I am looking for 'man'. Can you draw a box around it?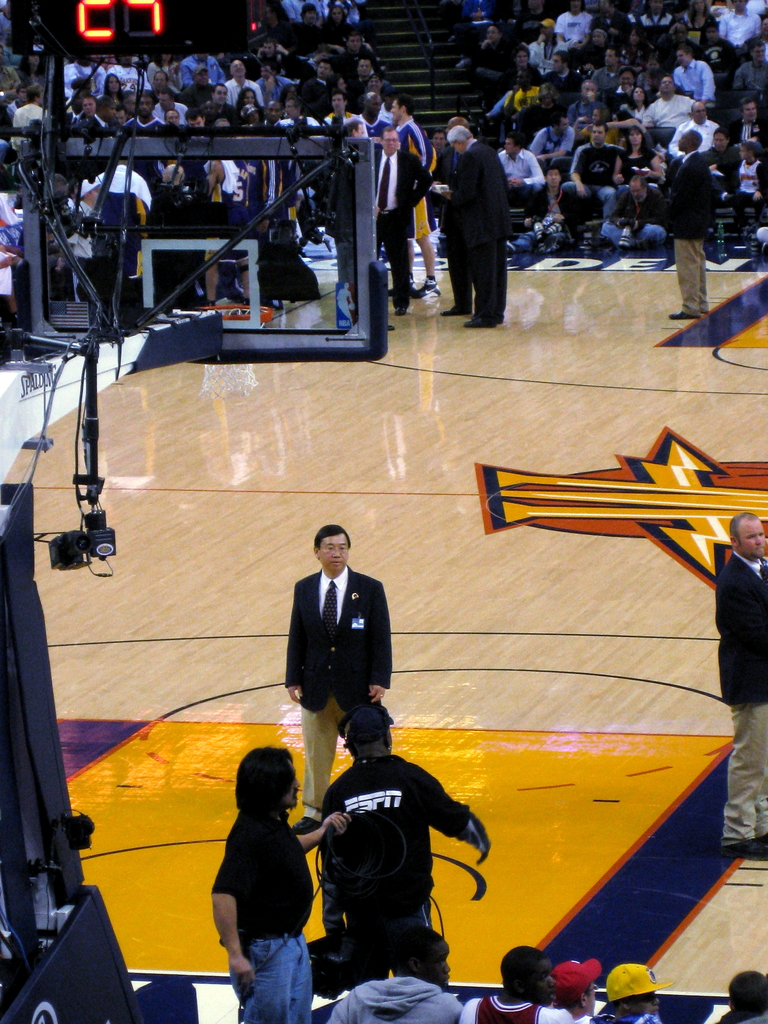
Sure, the bounding box is crop(601, 961, 666, 1021).
